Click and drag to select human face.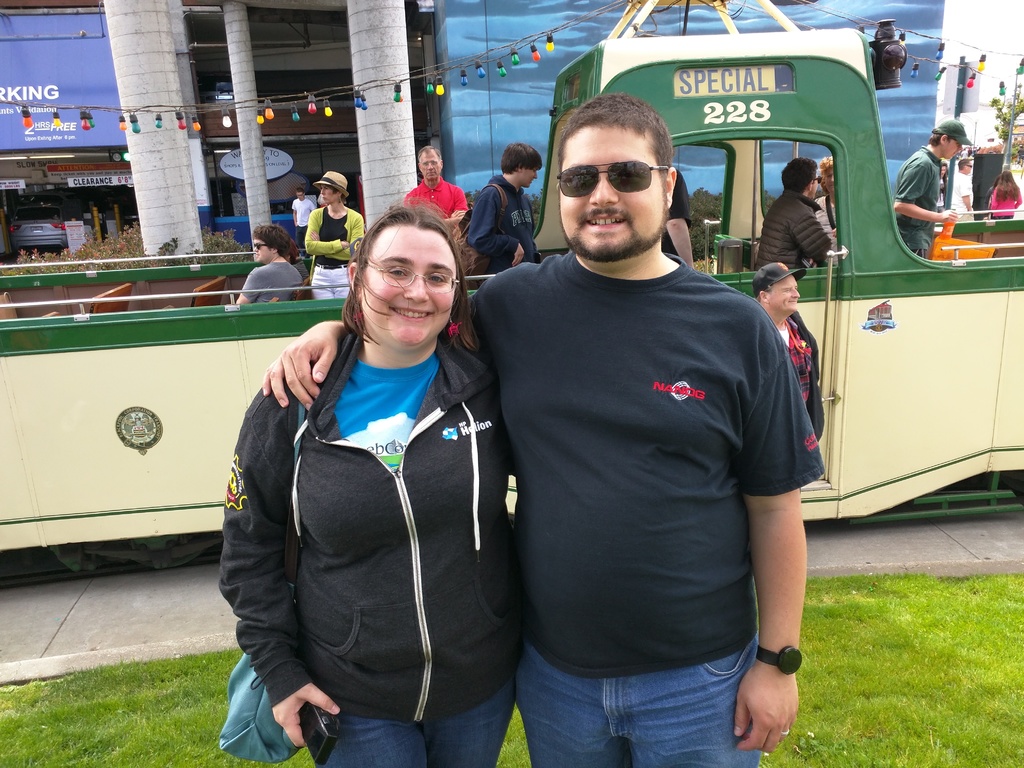
Selection: [left=364, top=236, right=456, bottom=352].
